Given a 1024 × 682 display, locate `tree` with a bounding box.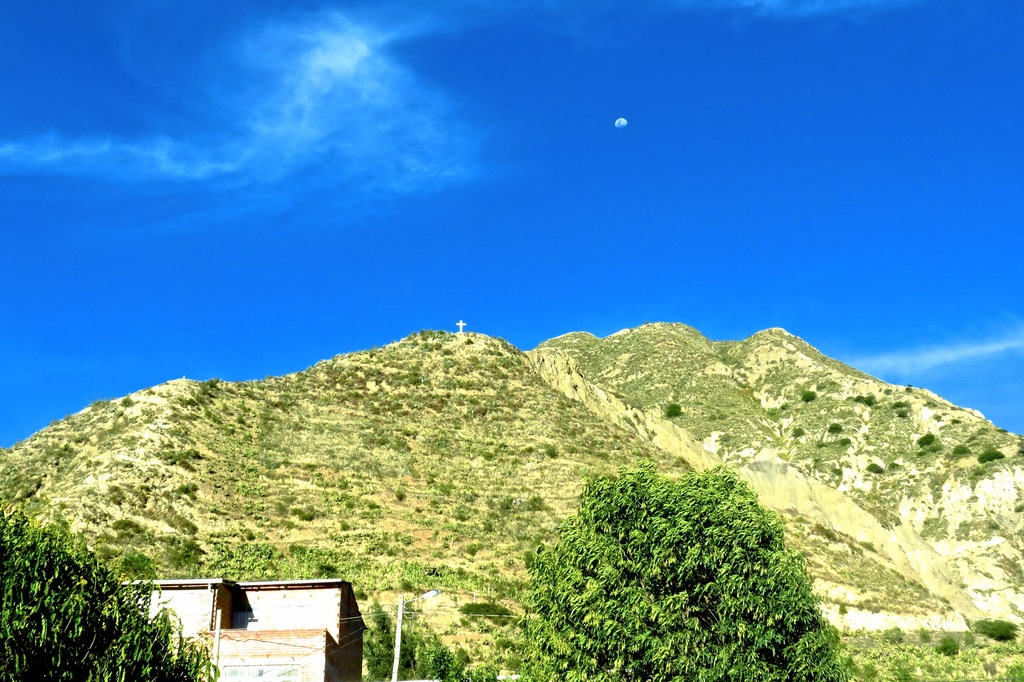
Located: [left=801, top=392, right=815, bottom=404].
